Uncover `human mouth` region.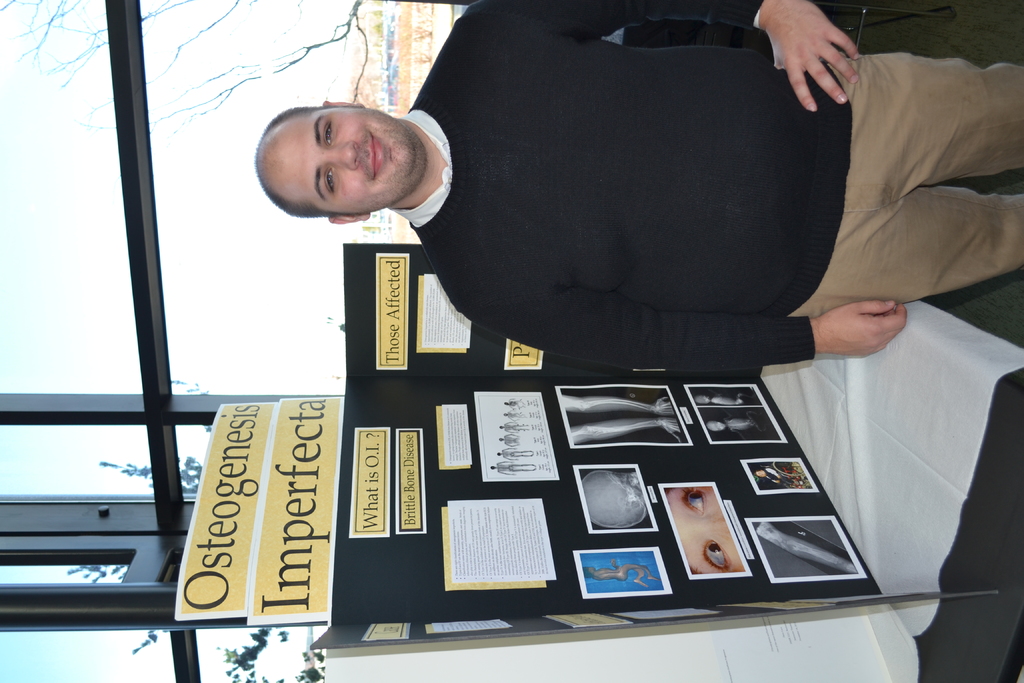
Uncovered: 370,132,385,180.
